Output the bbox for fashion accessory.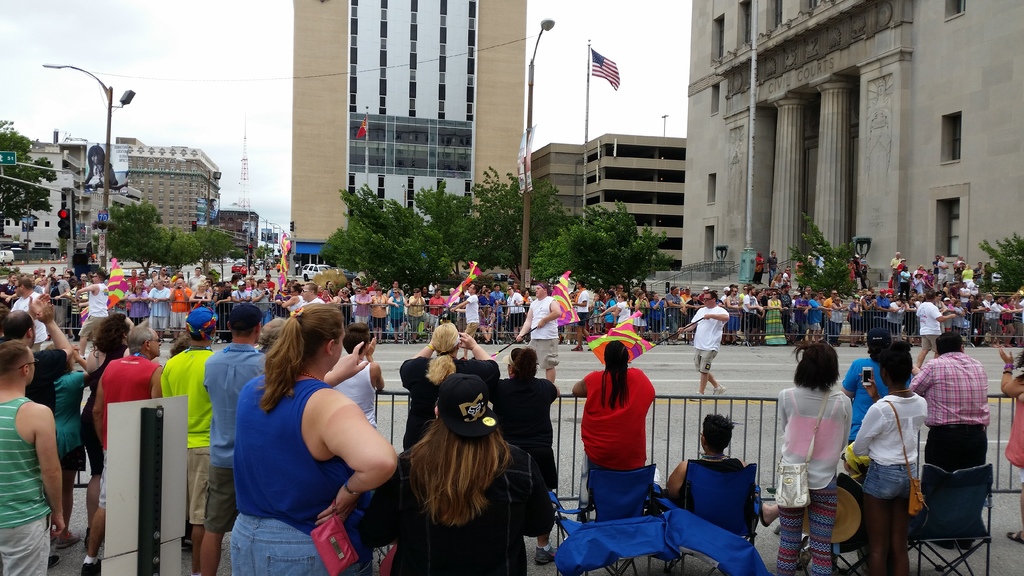
(left=49, top=532, right=55, bottom=540).
